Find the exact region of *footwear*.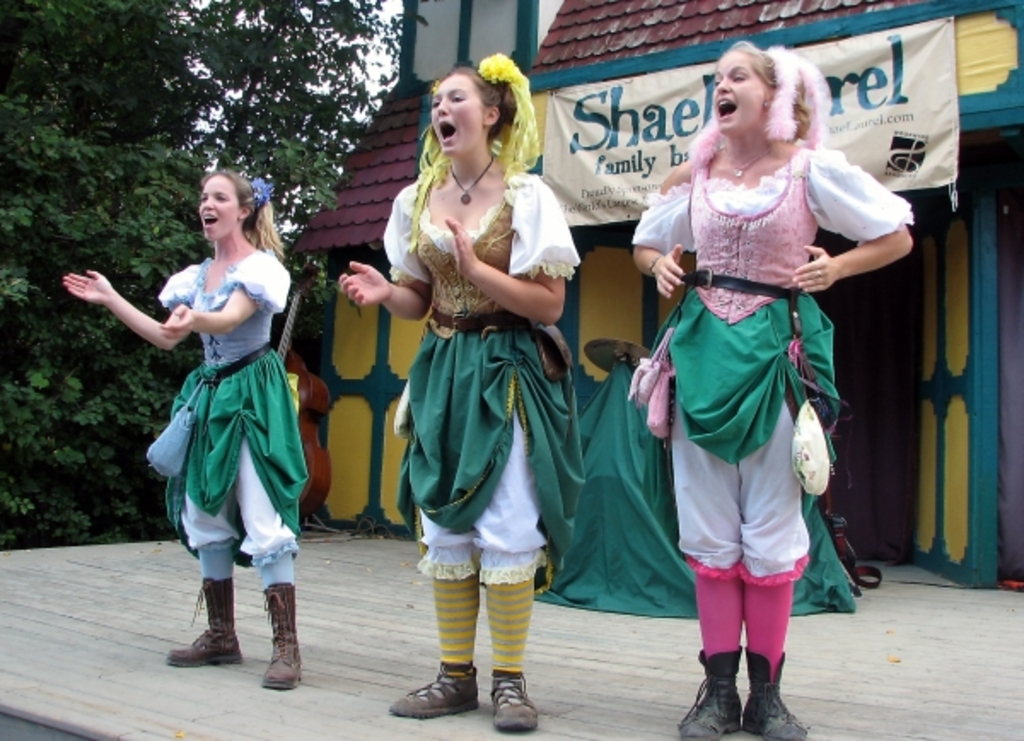
Exact region: BBox(490, 669, 539, 731).
